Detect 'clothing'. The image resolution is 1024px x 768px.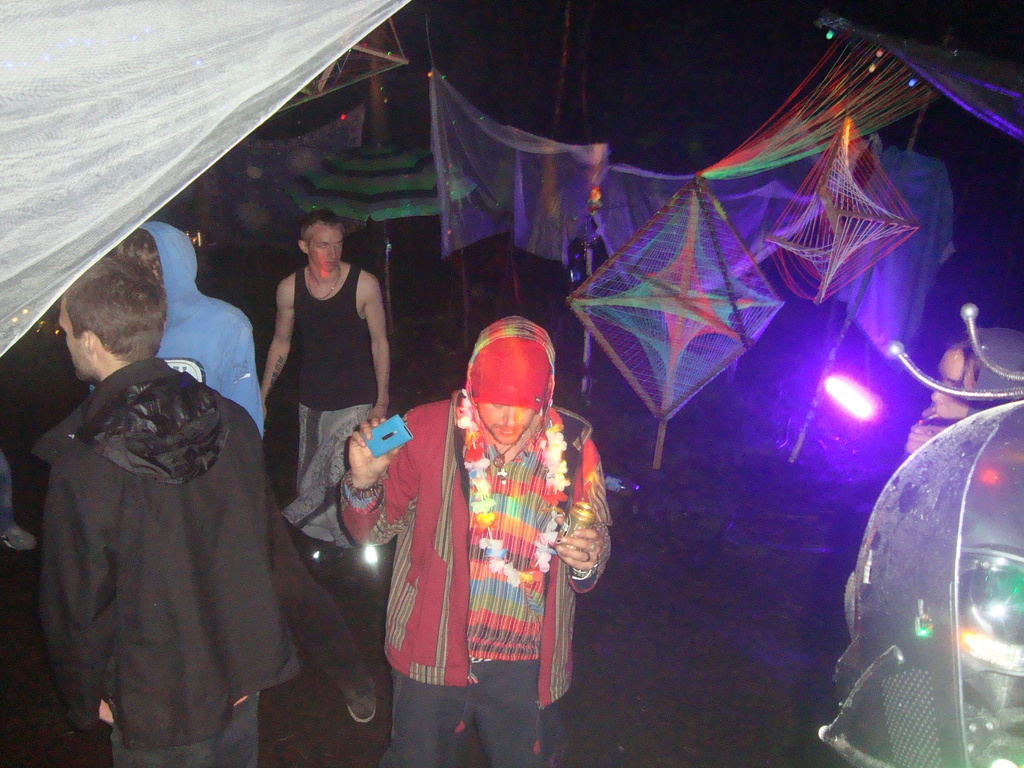
[33, 359, 299, 767].
